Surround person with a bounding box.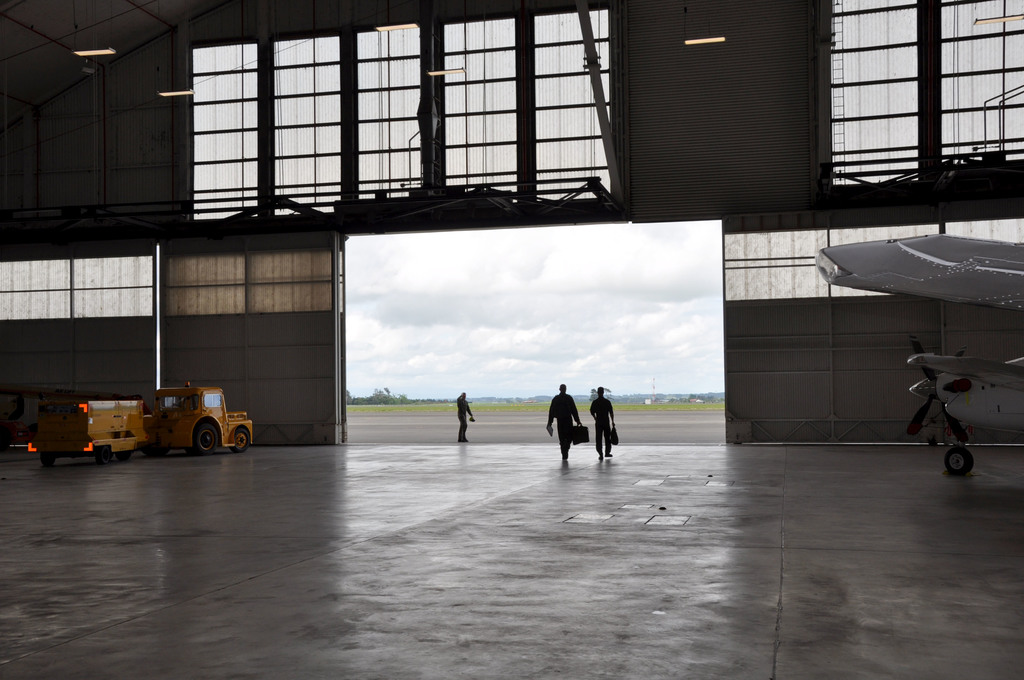
bbox(545, 385, 583, 460).
